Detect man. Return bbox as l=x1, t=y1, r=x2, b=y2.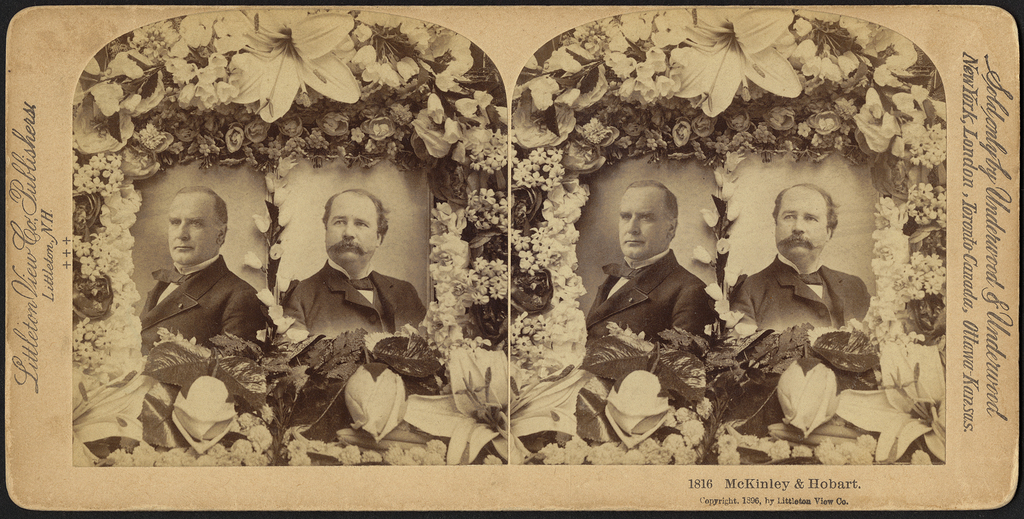
l=583, t=182, r=711, b=351.
